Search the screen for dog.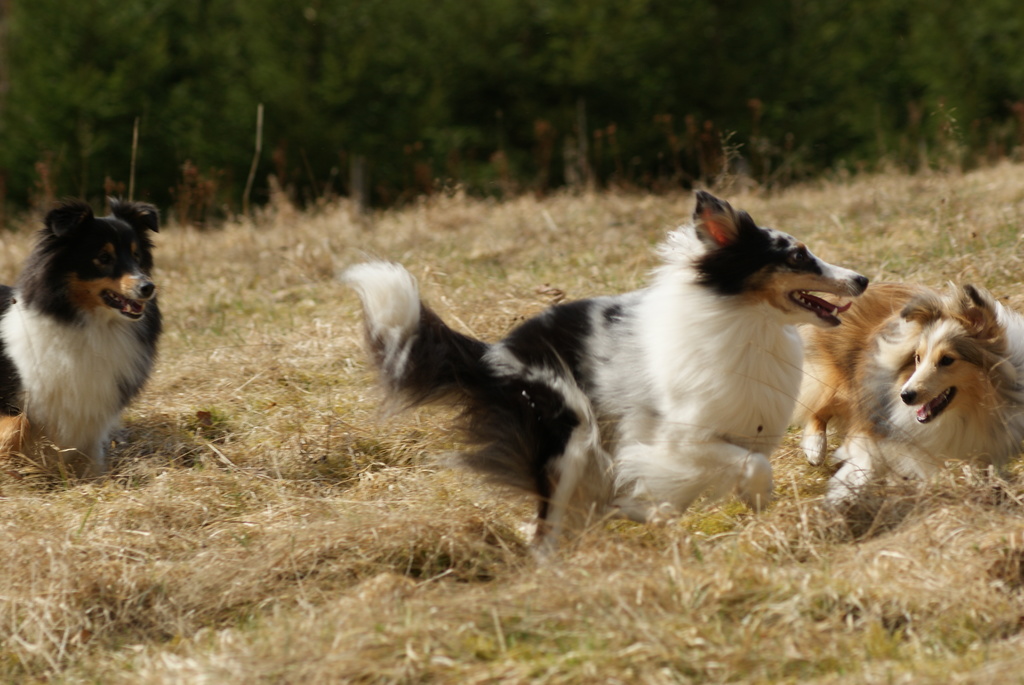
Found at (794, 278, 1023, 510).
